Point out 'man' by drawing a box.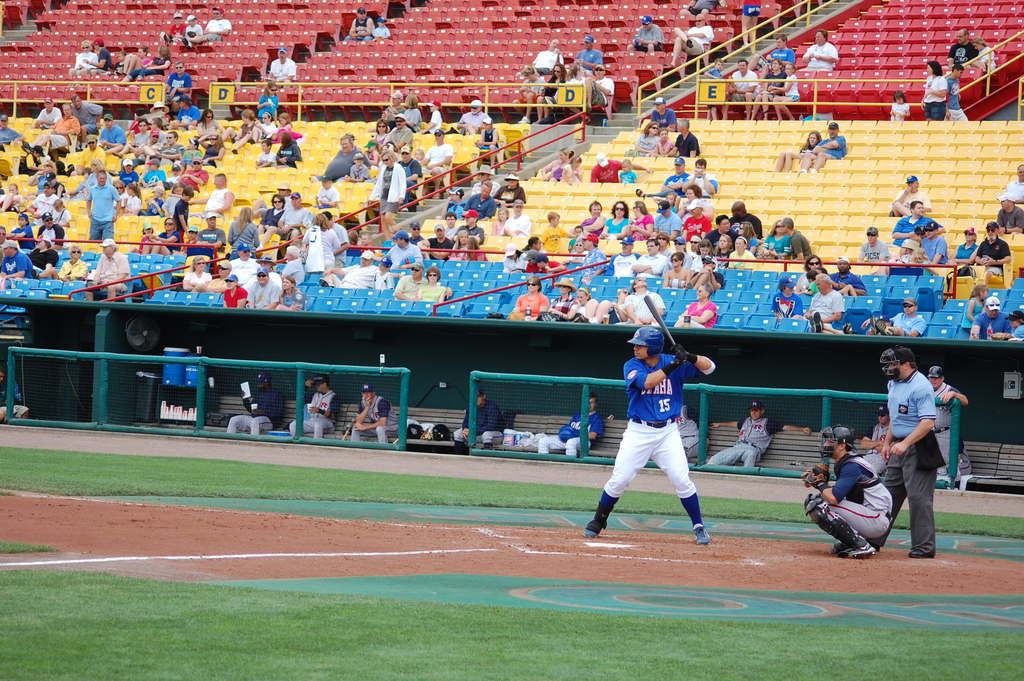
{"left": 920, "top": 222, "right": 950, "bottom": 266}.
